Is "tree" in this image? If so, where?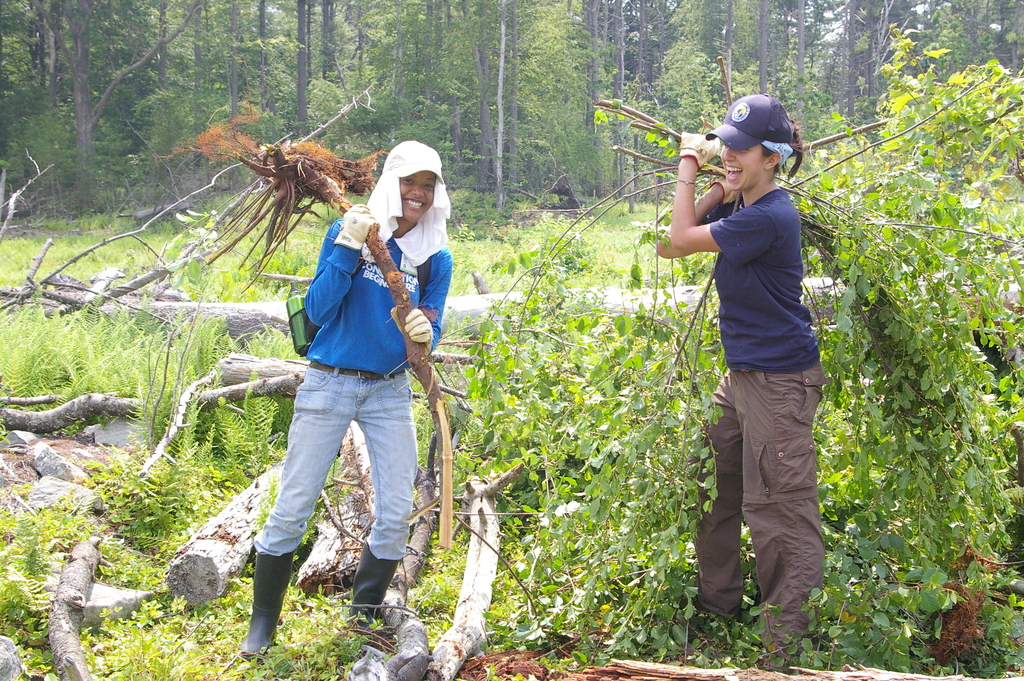
Yes, at (x1=754, y1=0, x2=774, y2=96).
